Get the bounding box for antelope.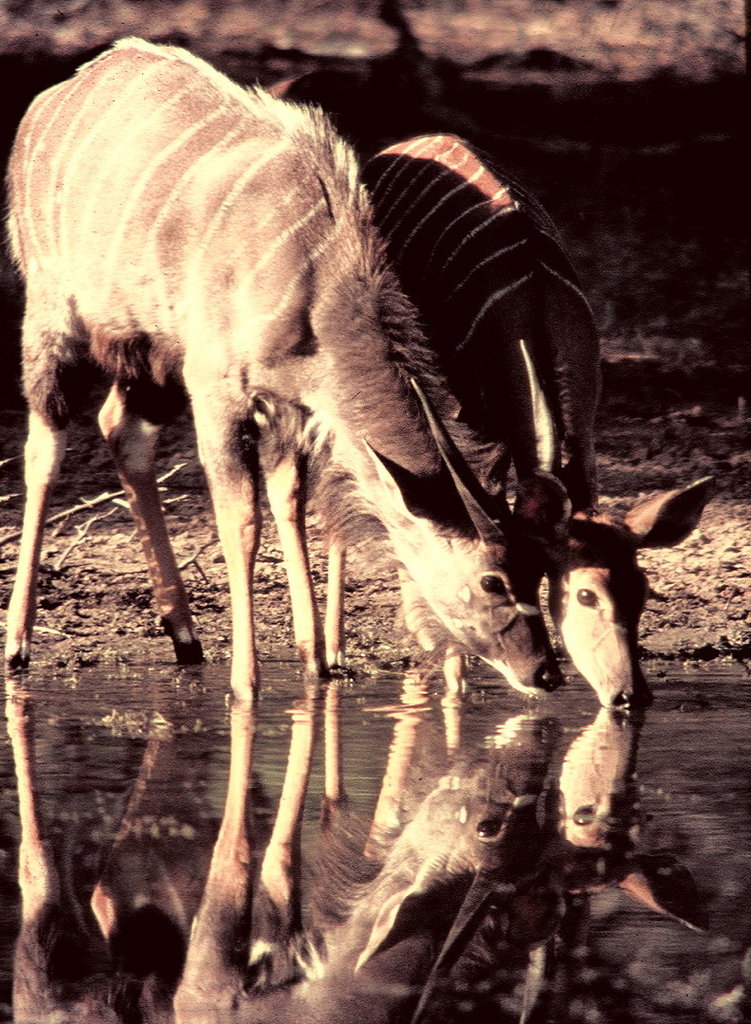
crop(266, 48, 724, 712).
